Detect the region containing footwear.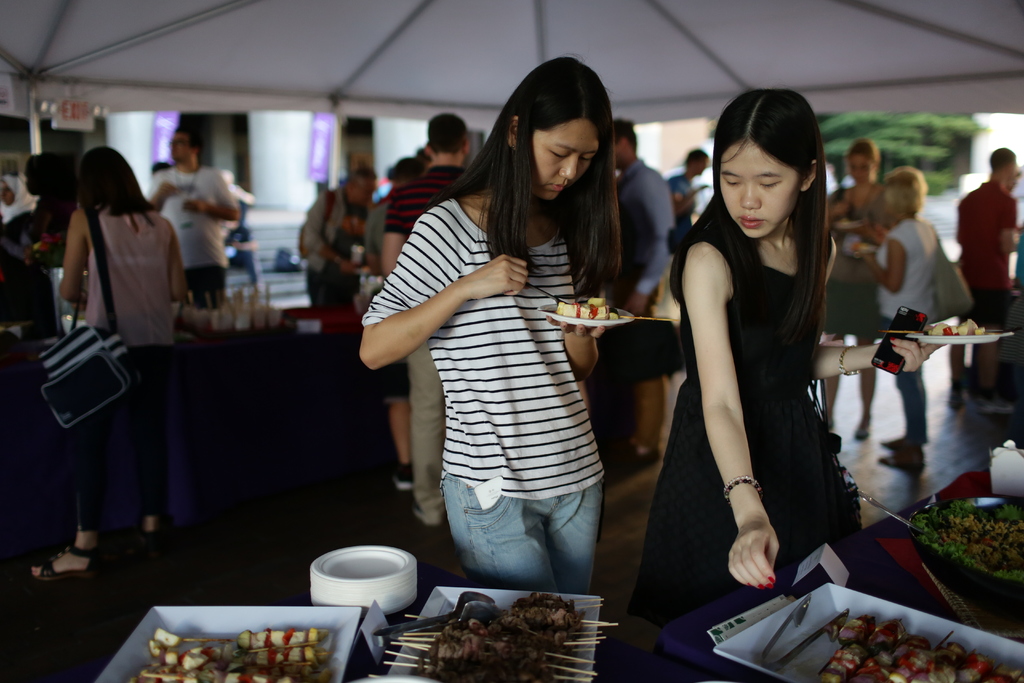
x1=610, y1=440, x2=662, y2=466.
